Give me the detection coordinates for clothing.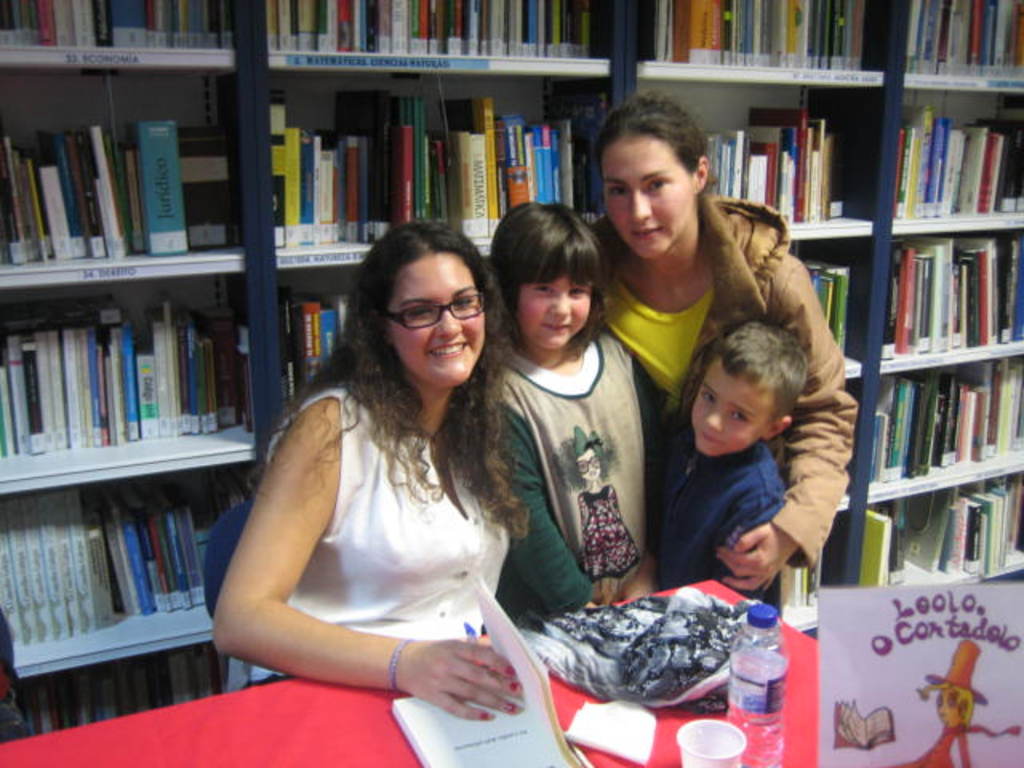
584 190 854 589.
